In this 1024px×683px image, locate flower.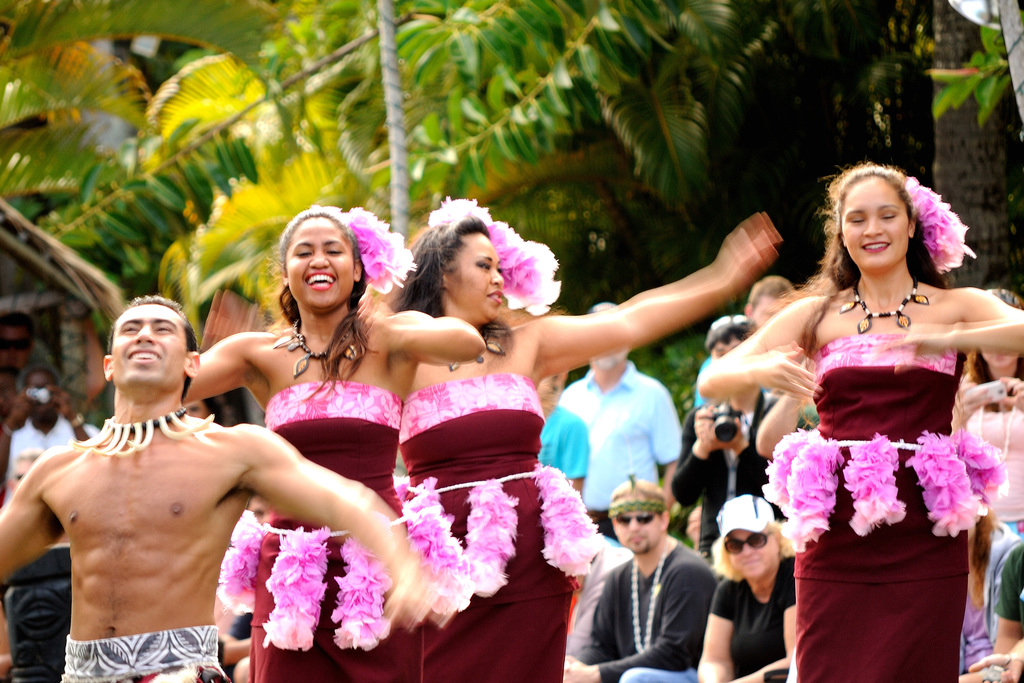
Bounding box: rect(401, 473, 471, 580).
